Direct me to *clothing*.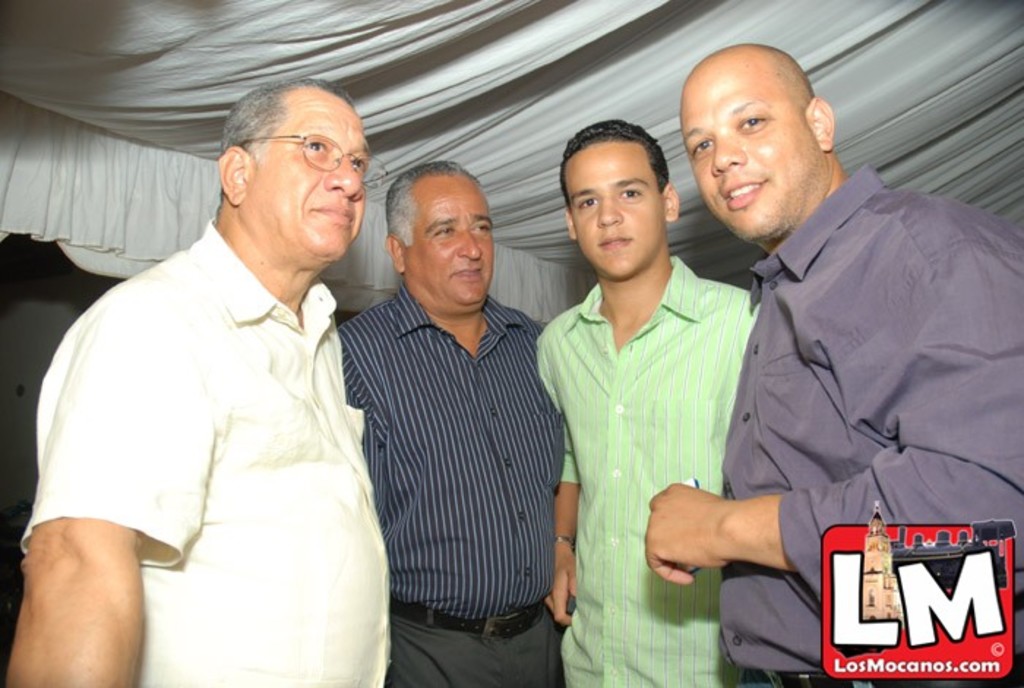
Direction: {"left": 535, "top": 250, "right": 768, "bottom": 687}.
